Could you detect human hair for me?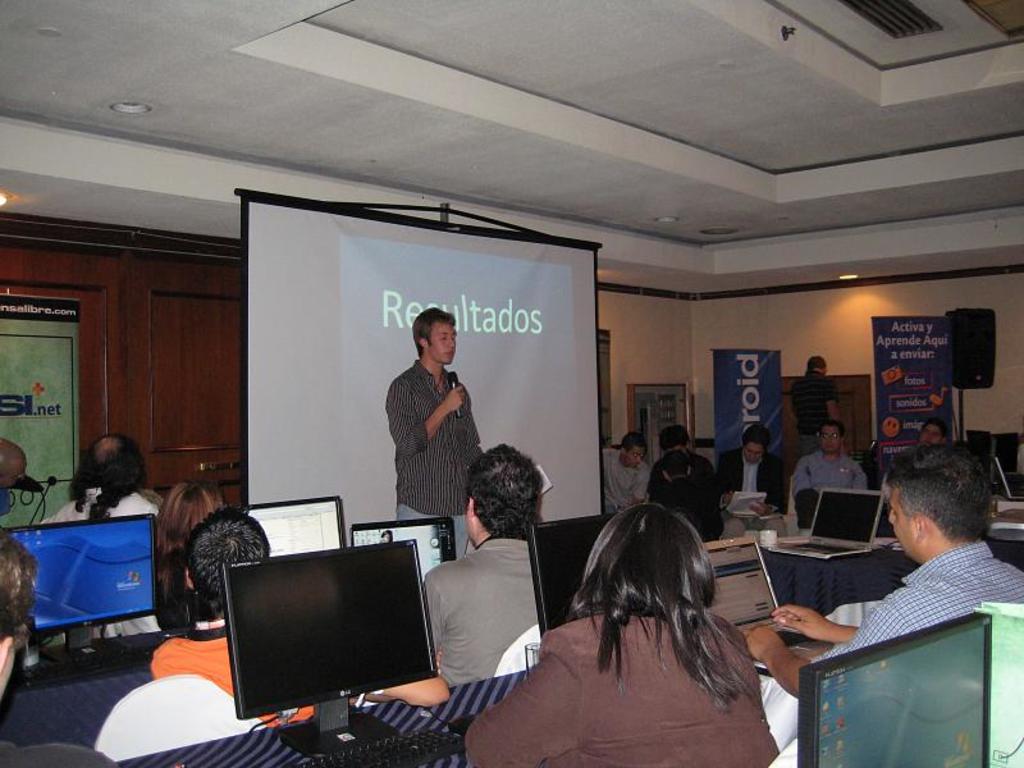
Detection result: (822, 421, 844, 444).
